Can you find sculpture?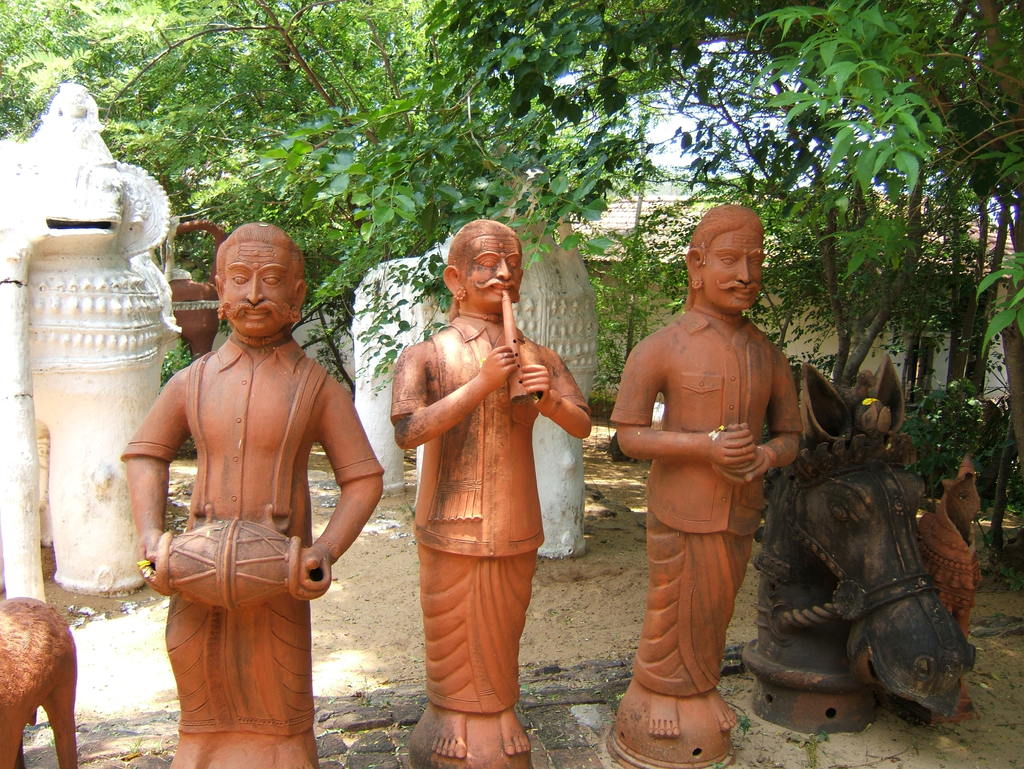
Yes, bounding box: select_region(381, 212, 595, 768).
